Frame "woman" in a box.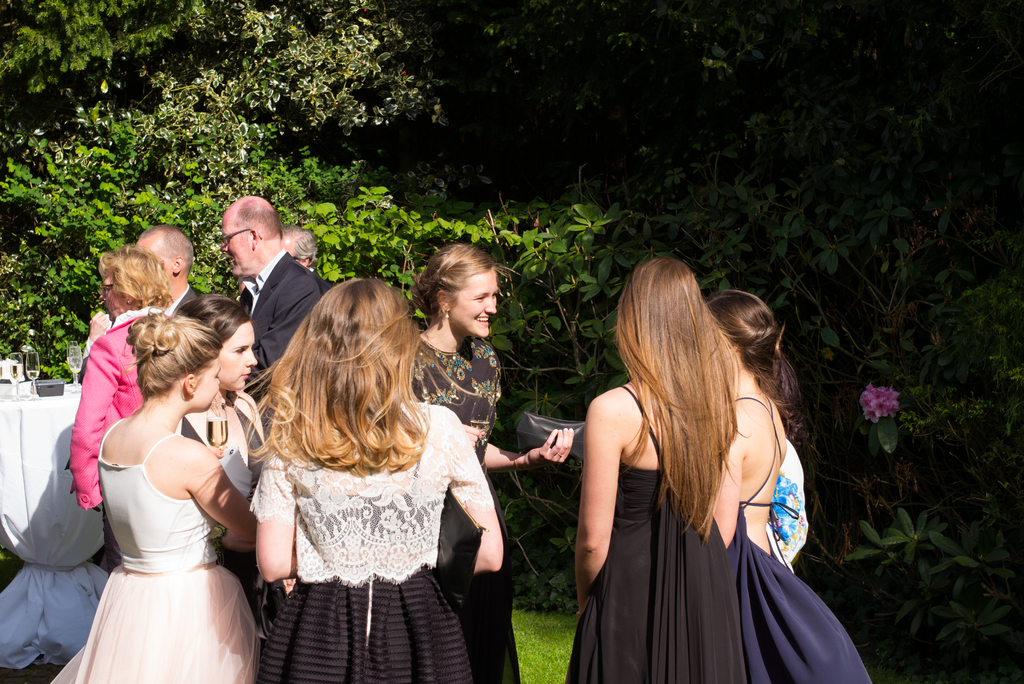
x1=698 y1=286 x2=876 y2=683.
